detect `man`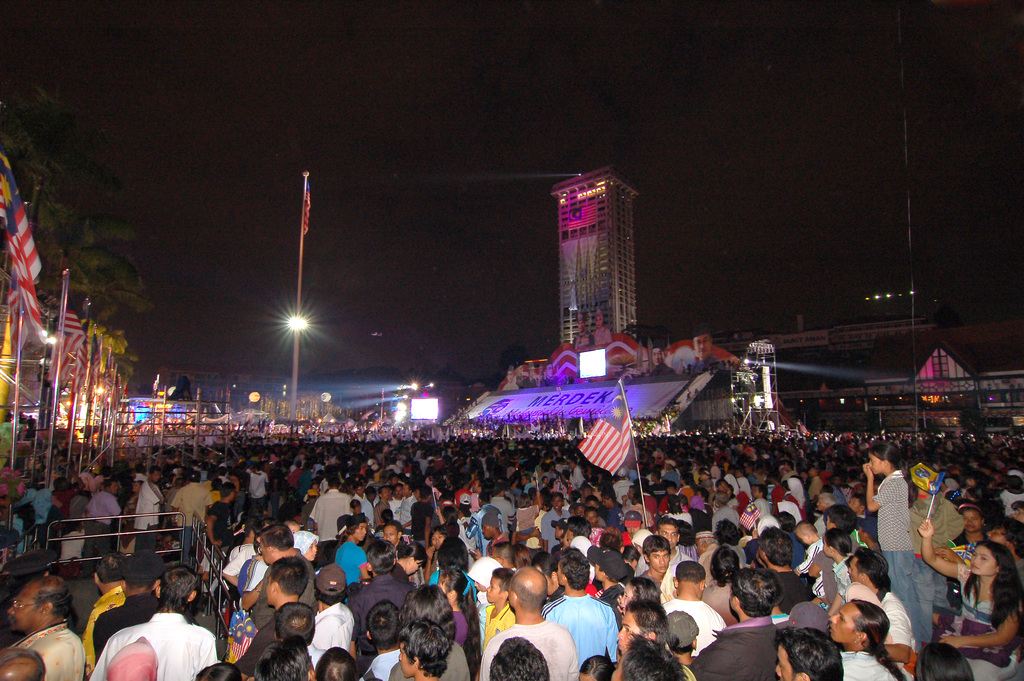
crop(771, 625, 844, 680)
